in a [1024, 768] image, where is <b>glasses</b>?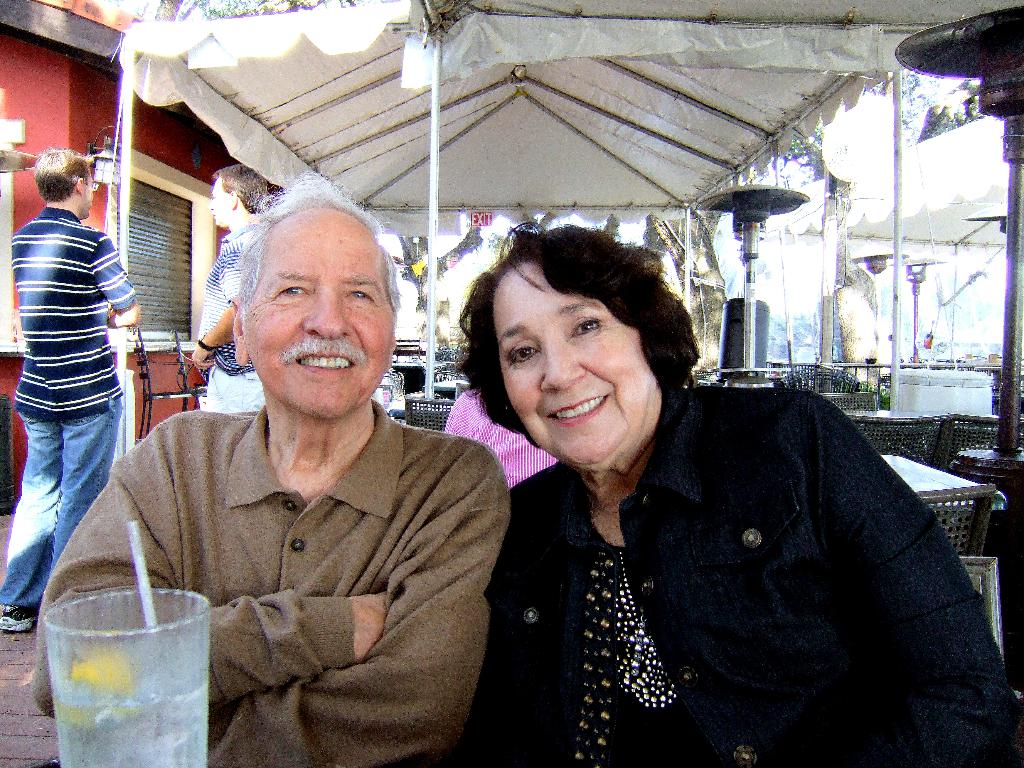
Rect(83, 180, 99, 193).
